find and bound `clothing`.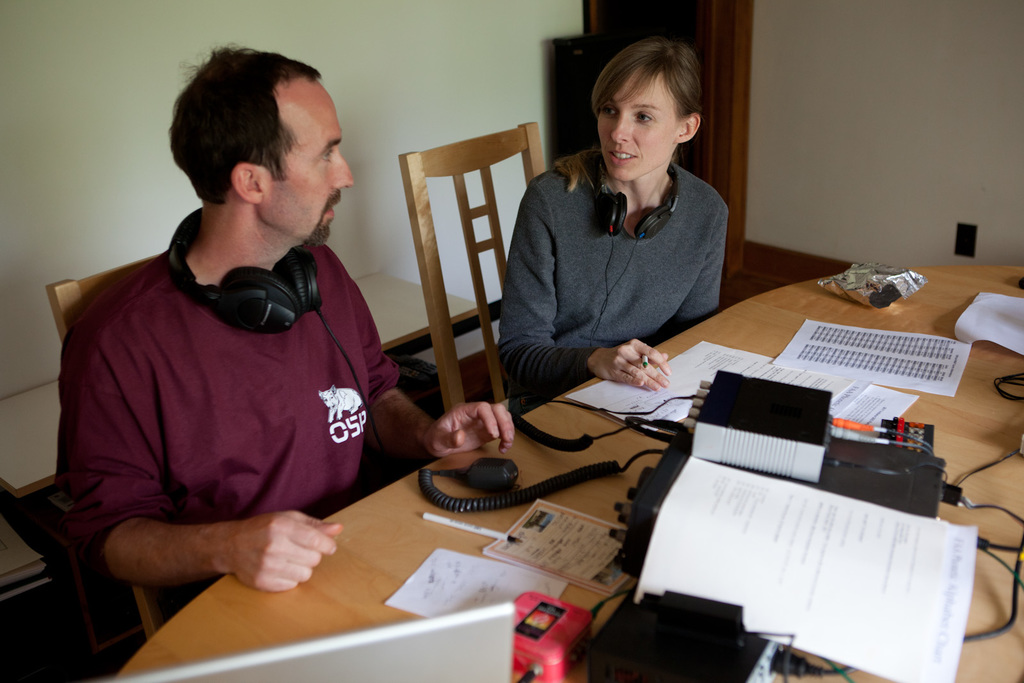
Bound: BBox(49, 204, 428, 588).
